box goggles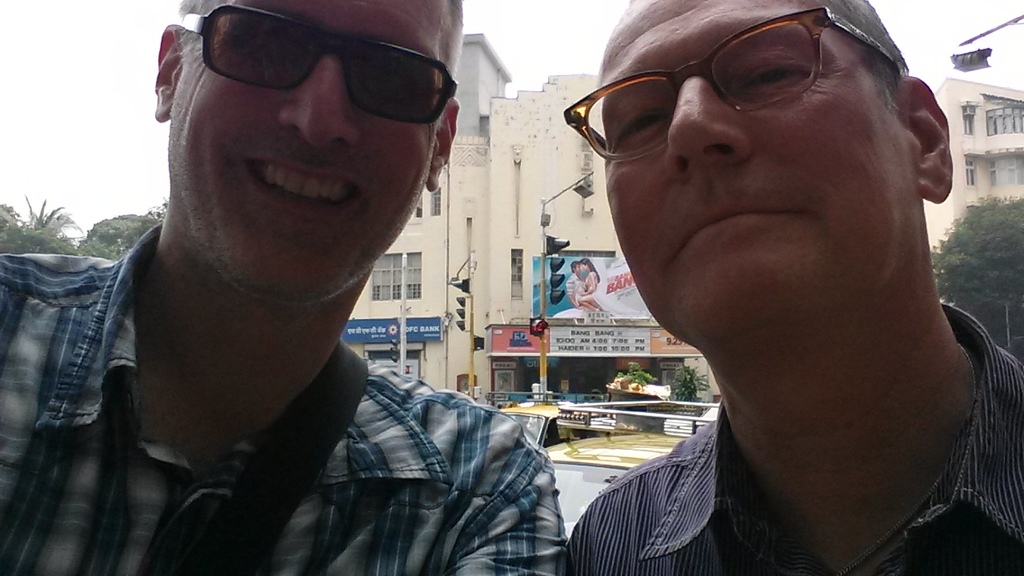
175,0,462,128
